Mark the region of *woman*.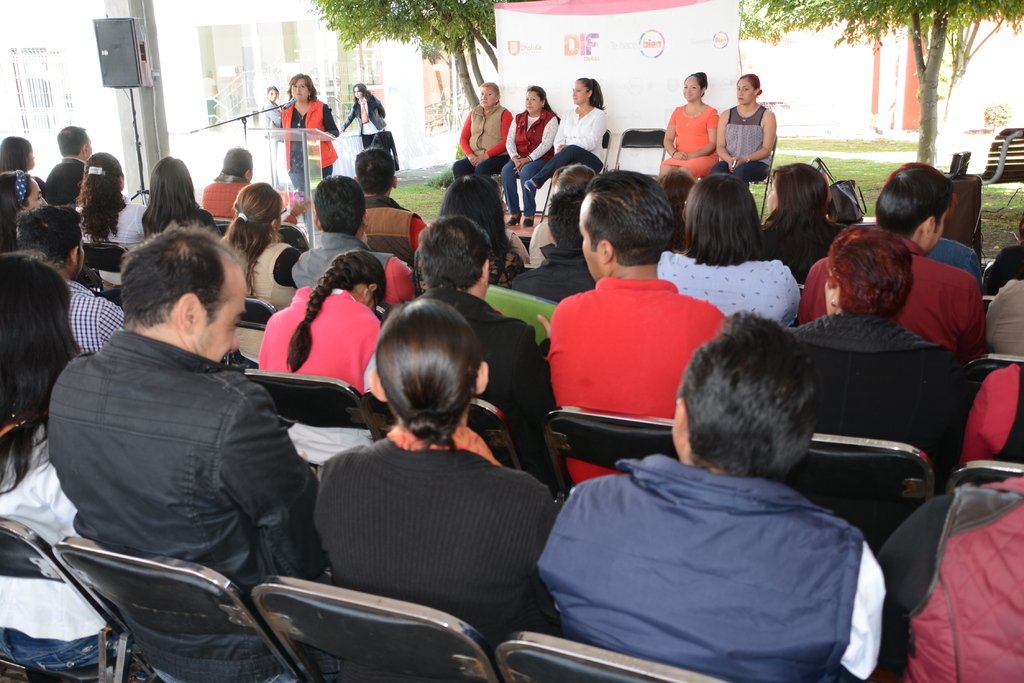
Region: rect(653, 70, 728, 196).
